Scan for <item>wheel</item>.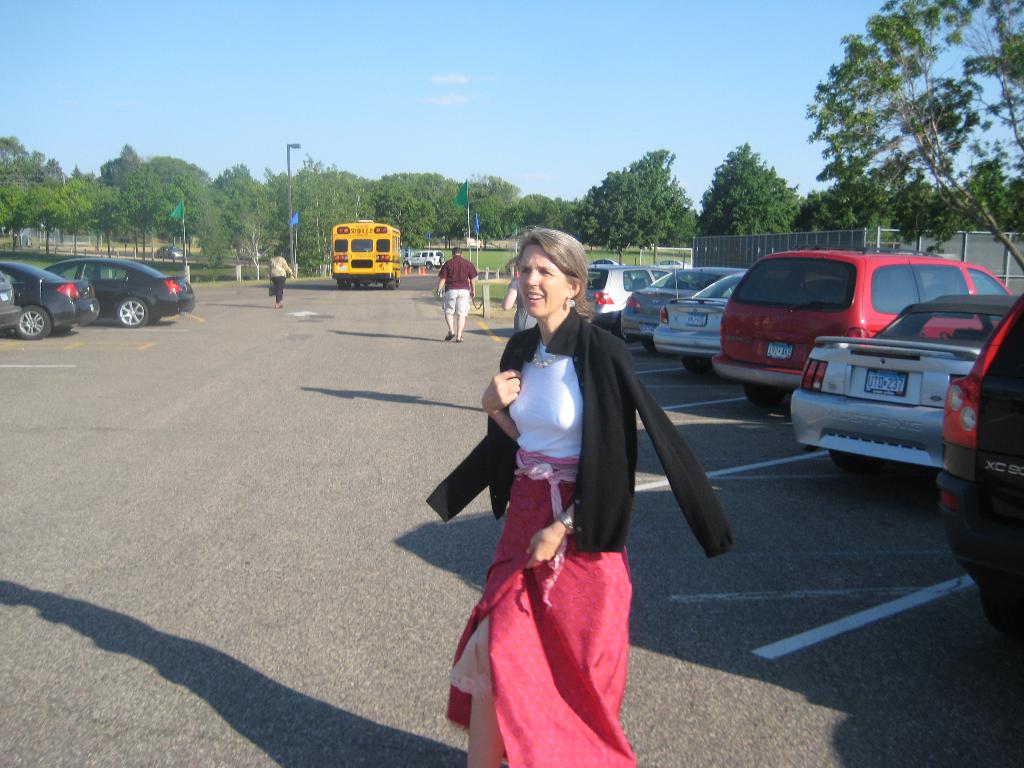
Scan result: [353,280,362,287].
